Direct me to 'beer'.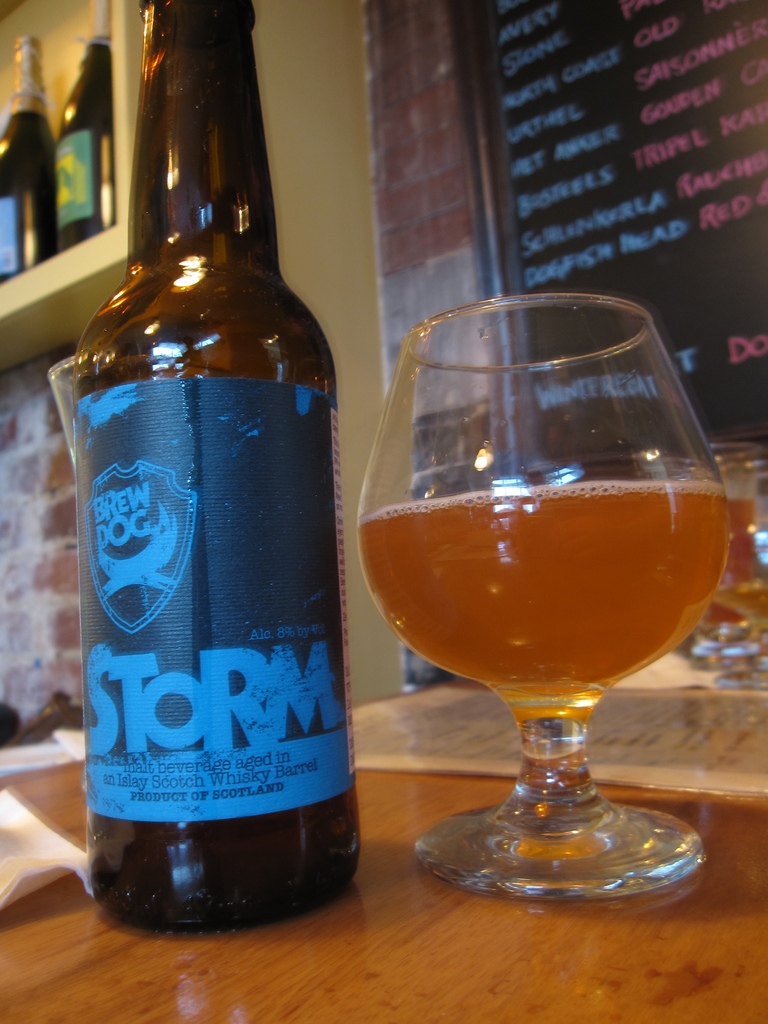
Direction: BBox(0, 28, 80, 288).
